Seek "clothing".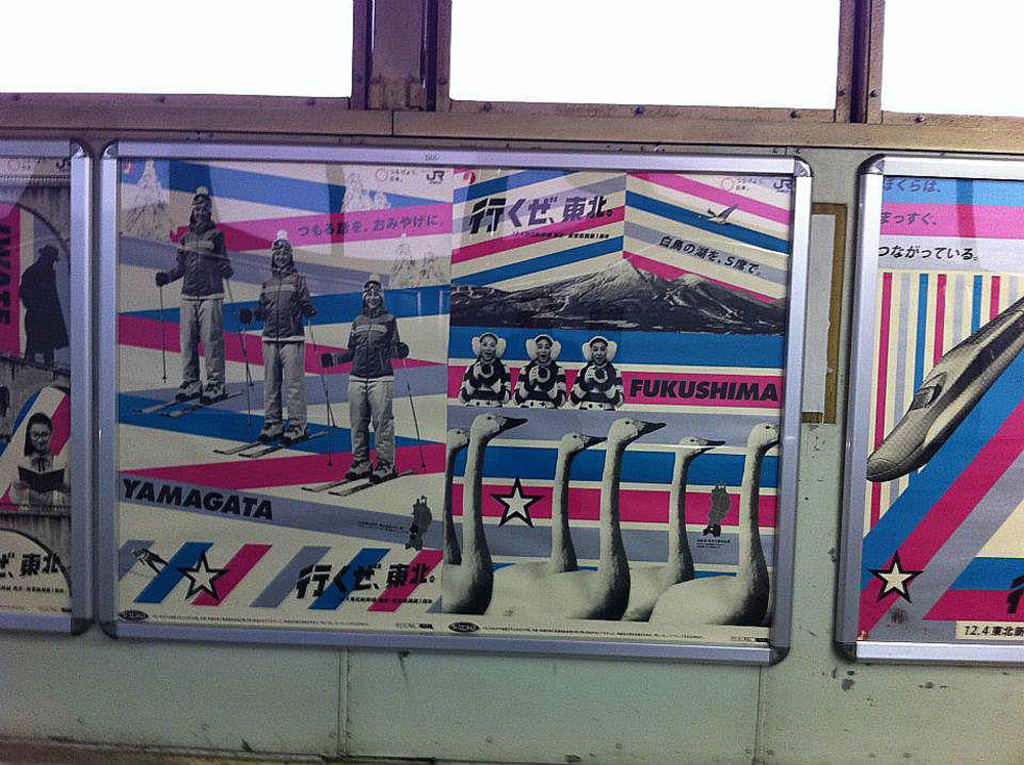
17:259:71:367.
